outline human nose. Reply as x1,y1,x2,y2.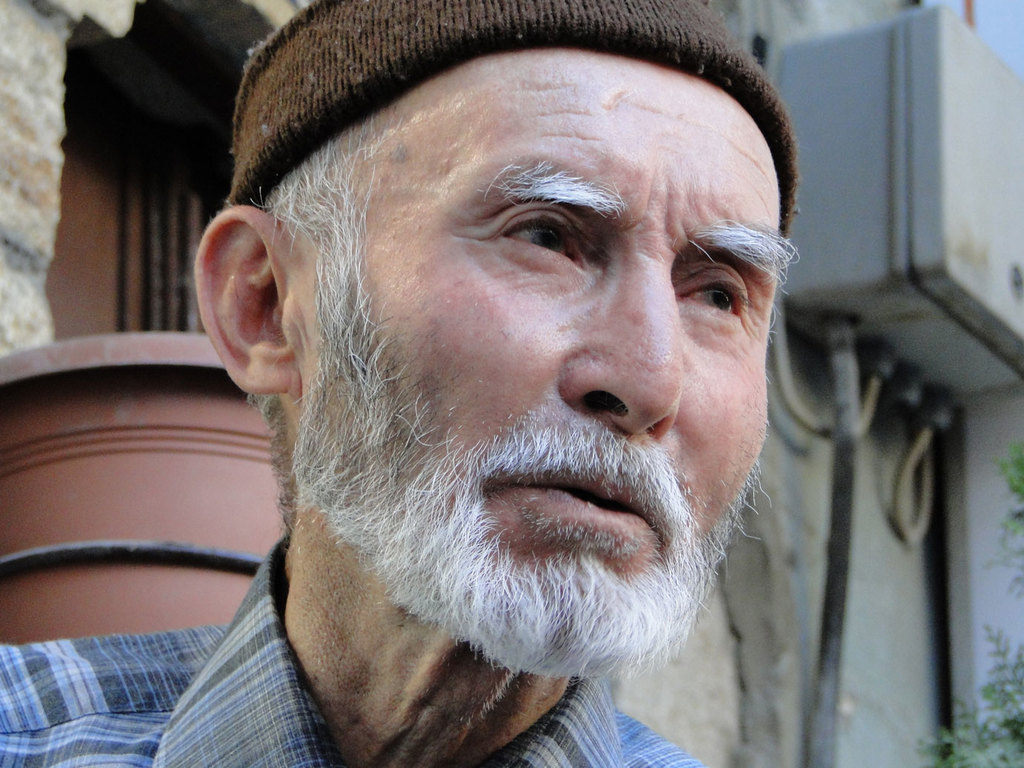
556,249,679,433.
